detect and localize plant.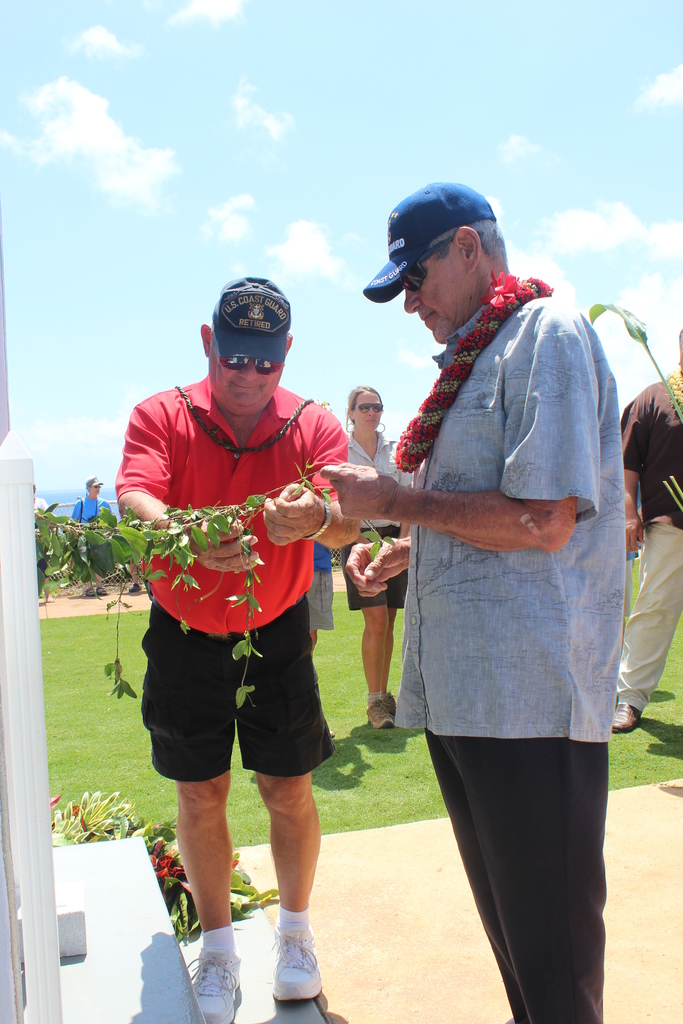
Localized at 47 602 682 847.
